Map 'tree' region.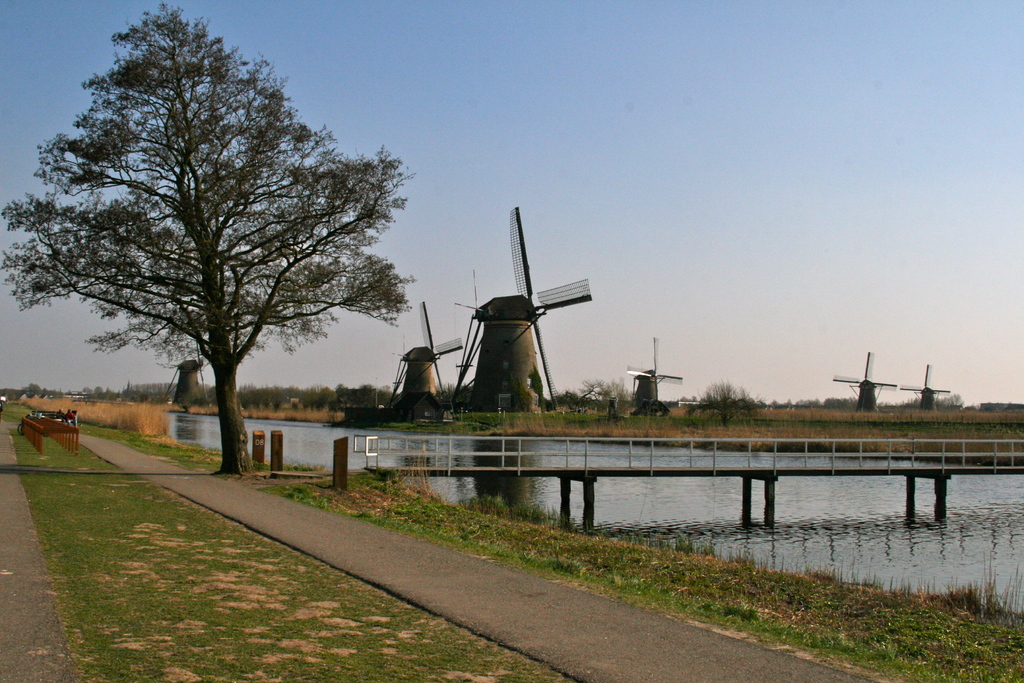
Mapped to [left=0, top=3, right=414, bottom=476].
